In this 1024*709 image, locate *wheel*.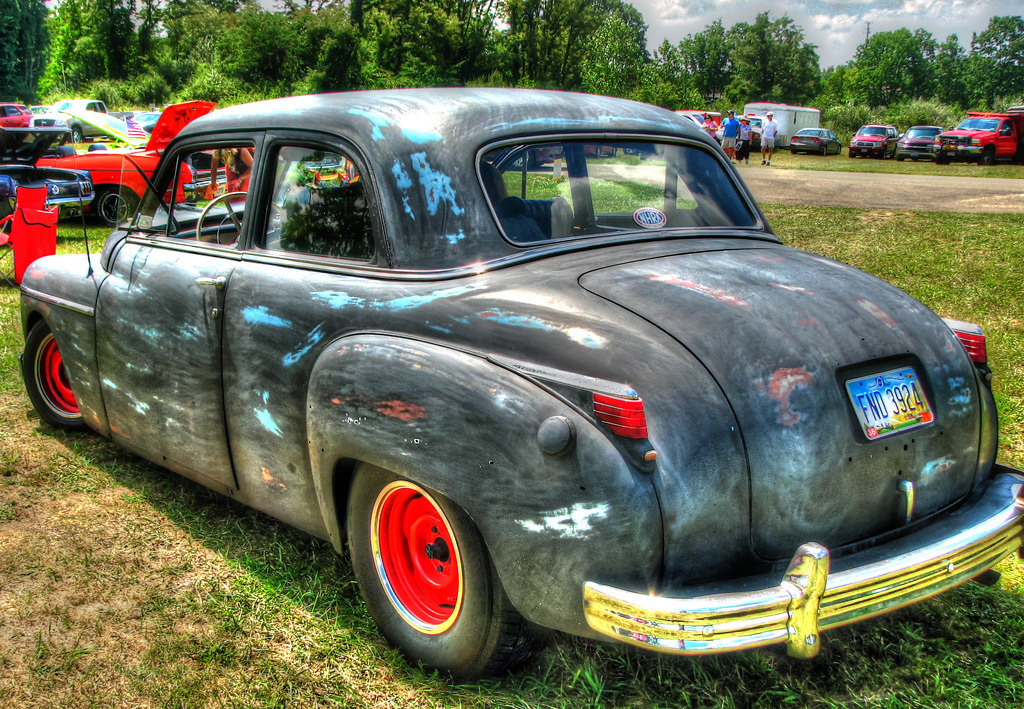
Bounding box: 22,316,89,444.
